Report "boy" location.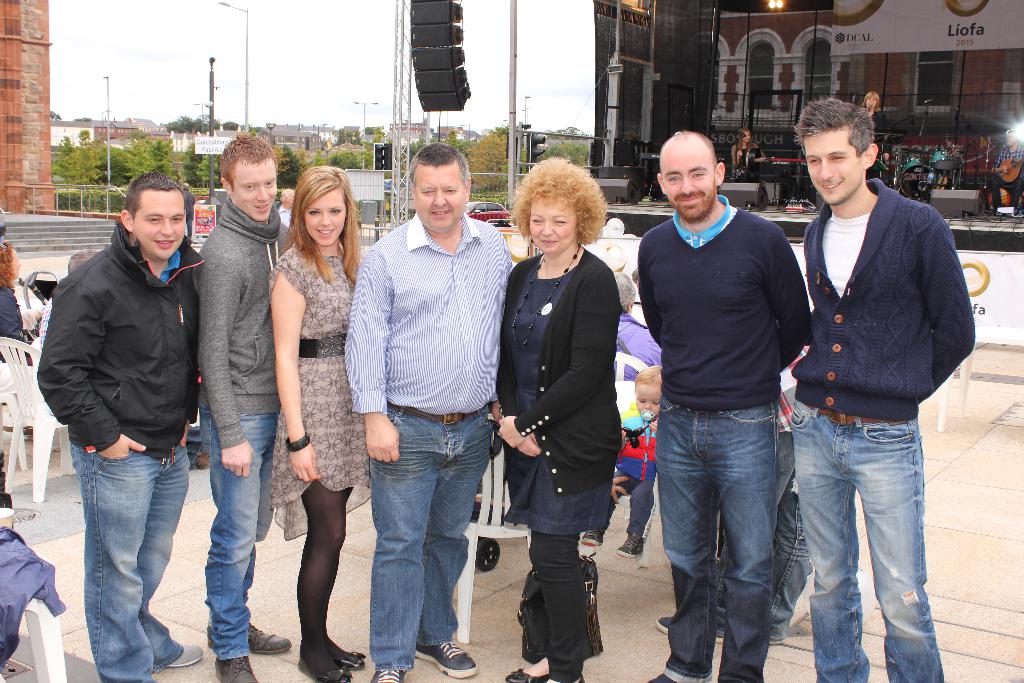
Report: 579/365/665/561.
